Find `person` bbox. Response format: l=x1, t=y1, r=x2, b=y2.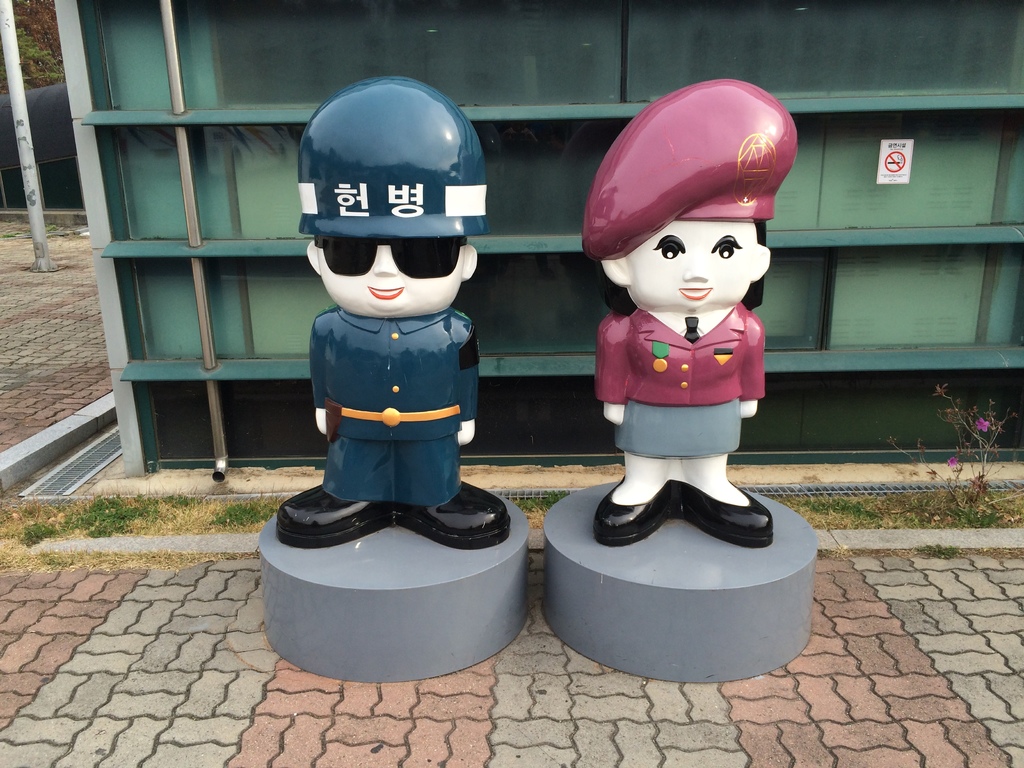
l=271, t=74, r=510, b=555.
